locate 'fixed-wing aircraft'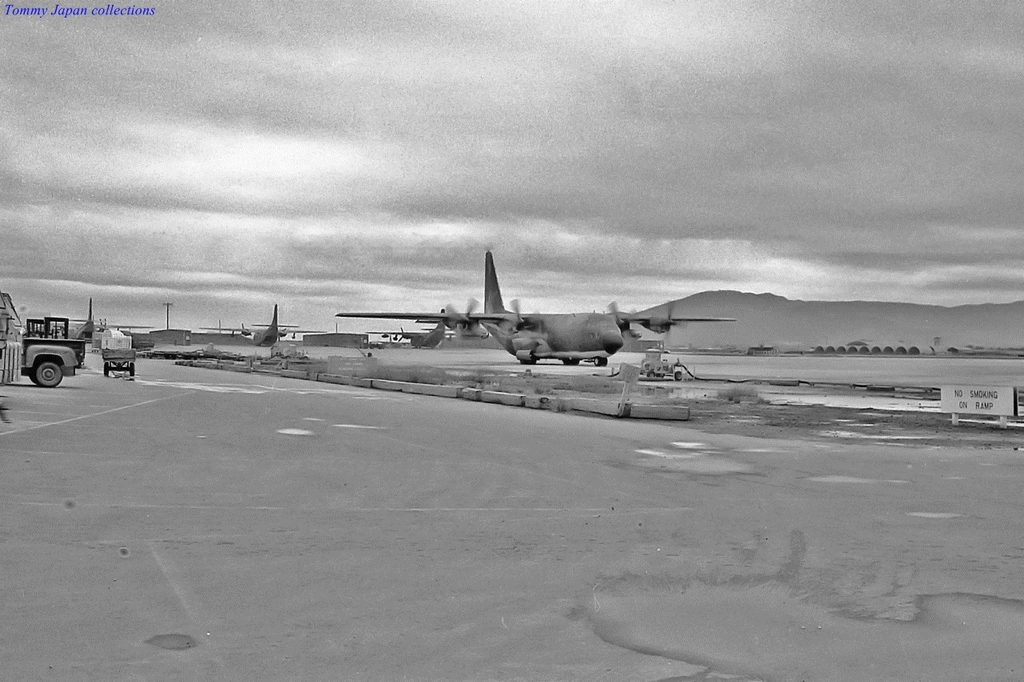
l=334, t=243, r=736, b=369
